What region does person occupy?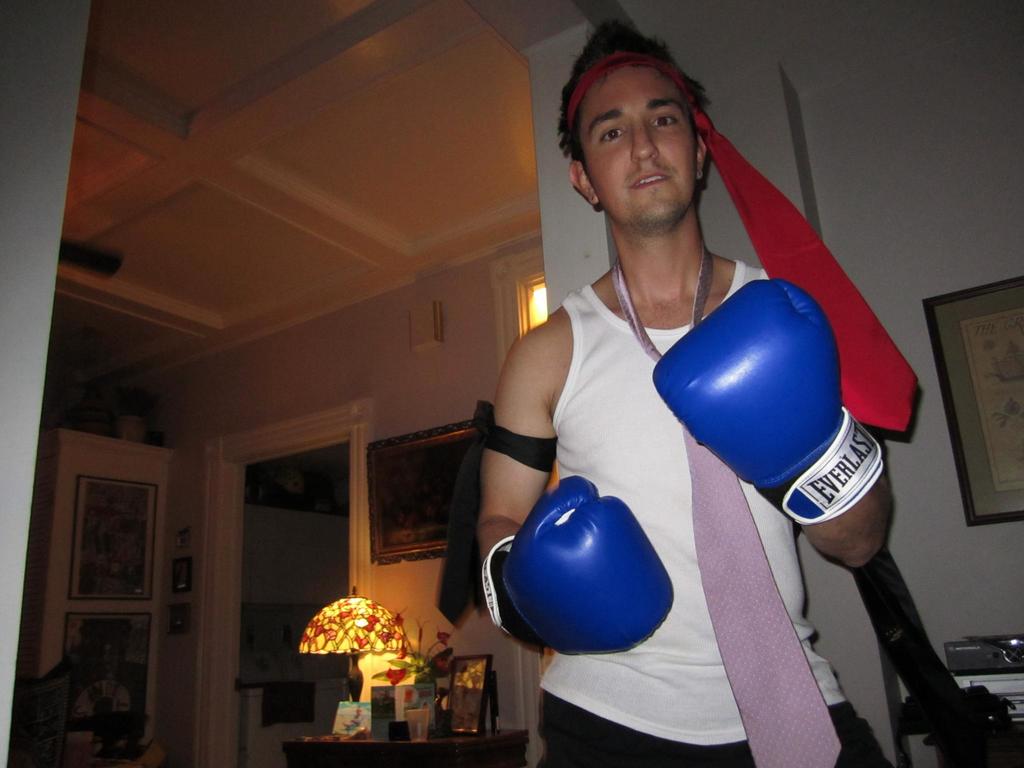
461/38/892/759.
